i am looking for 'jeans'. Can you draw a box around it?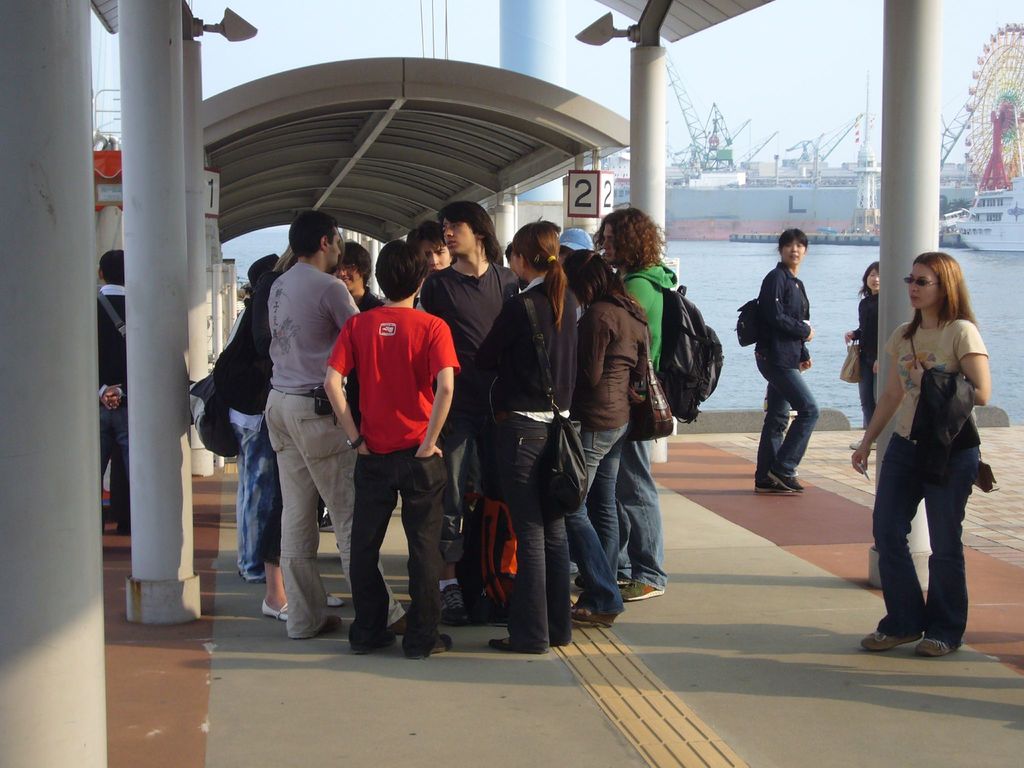
Sure, the bounding box is [872, 437, 988, 664].
